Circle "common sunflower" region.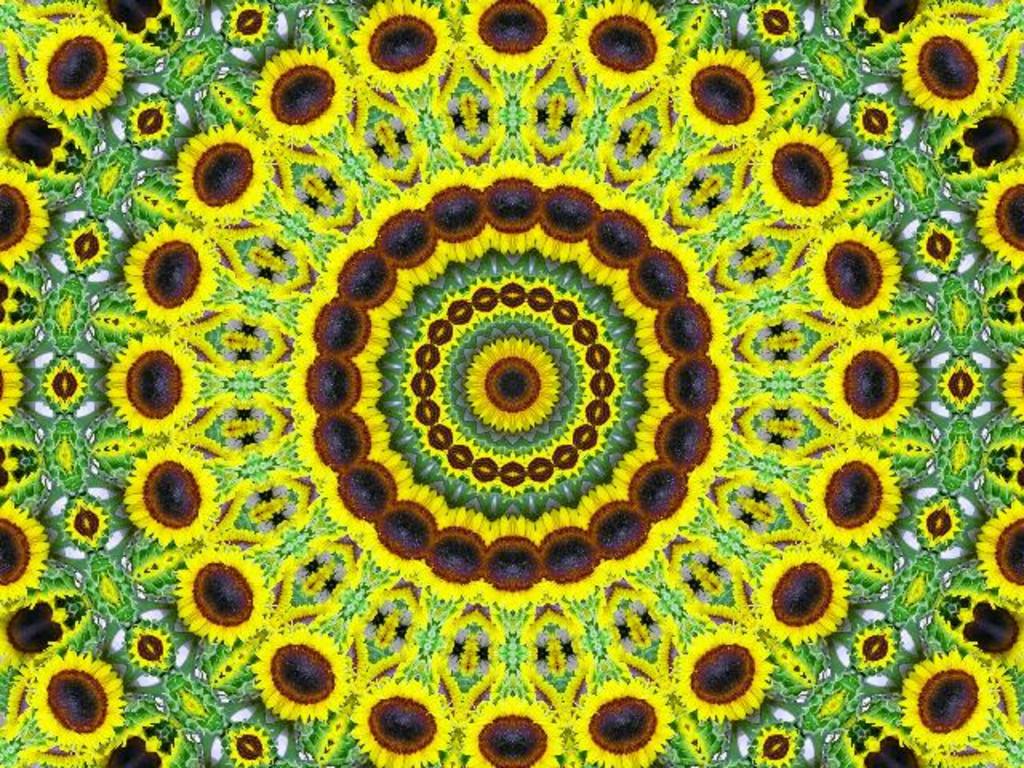
Region: bbox(573, 682, 678, 766).
